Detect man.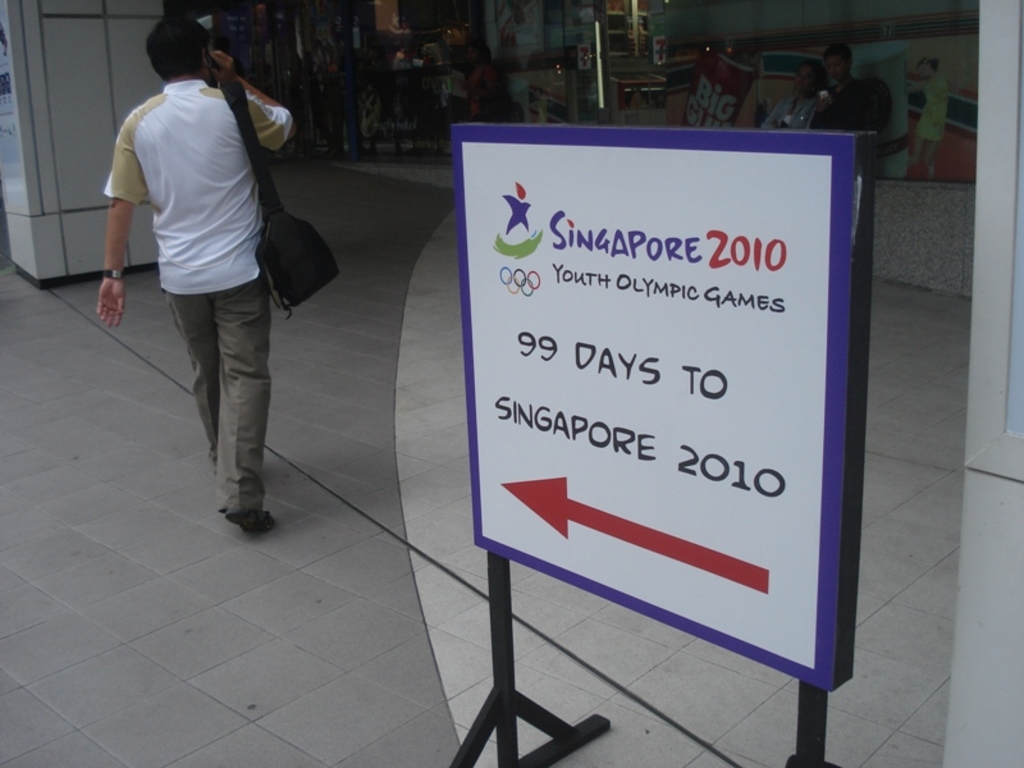
Detected at {"left": 806, "top": 45, "right": 867, "bottom": 133}.
